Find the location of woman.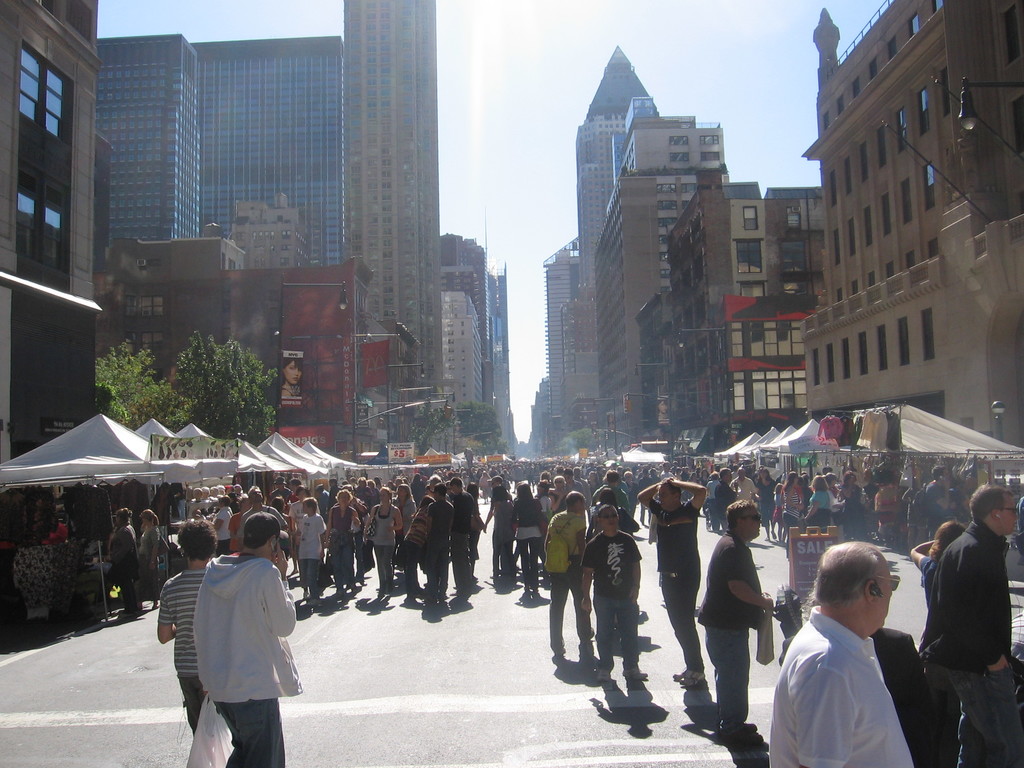
Location: box=[512, 481, 544, 588].
